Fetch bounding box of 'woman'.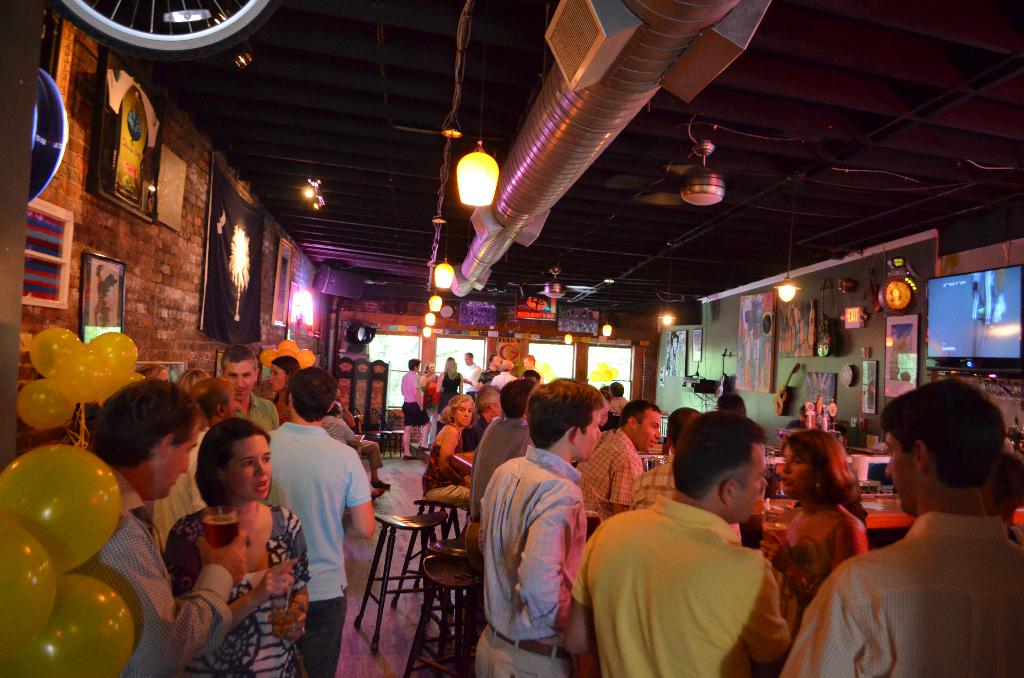
Bbox: bbox=(154, 415, 276, 635).
